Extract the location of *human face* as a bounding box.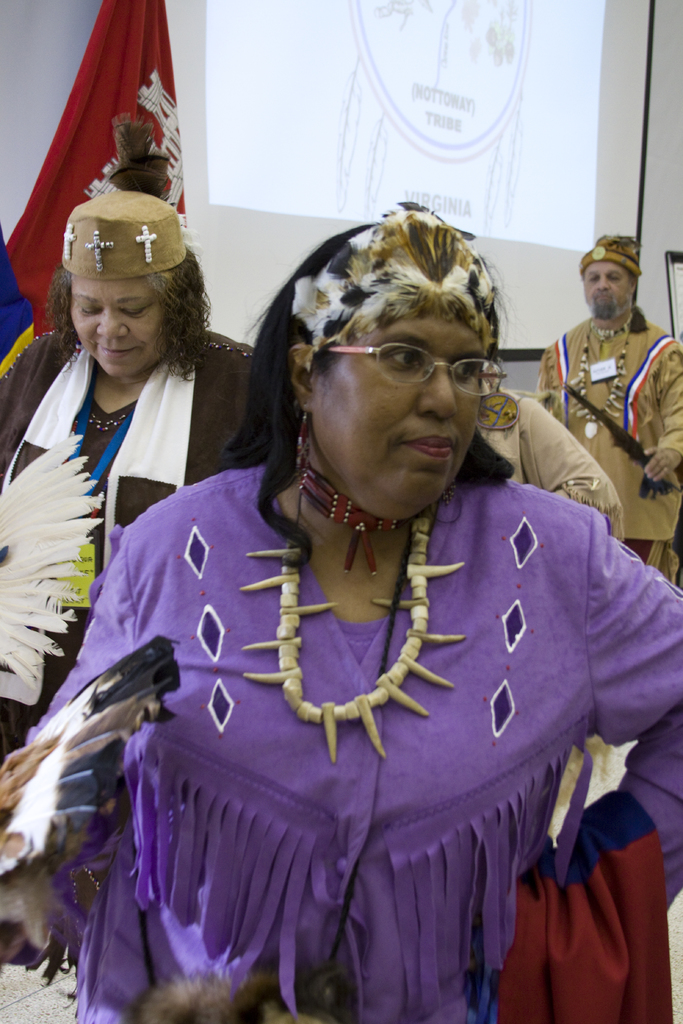
310, 319, 509, 519.
